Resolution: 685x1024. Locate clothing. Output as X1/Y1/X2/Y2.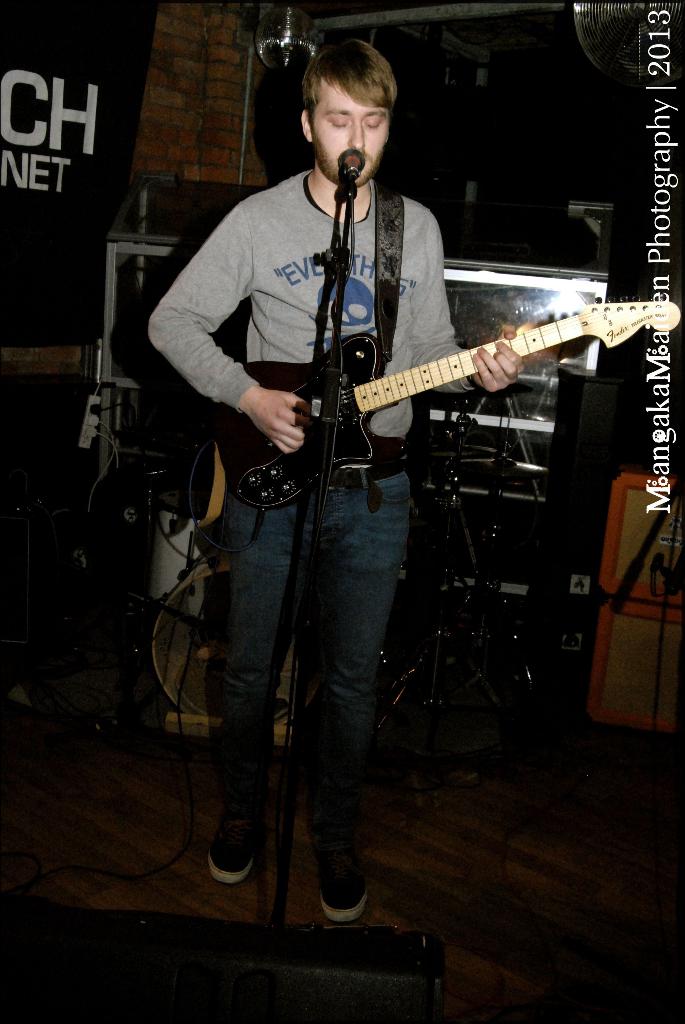
127/159/503/876.
